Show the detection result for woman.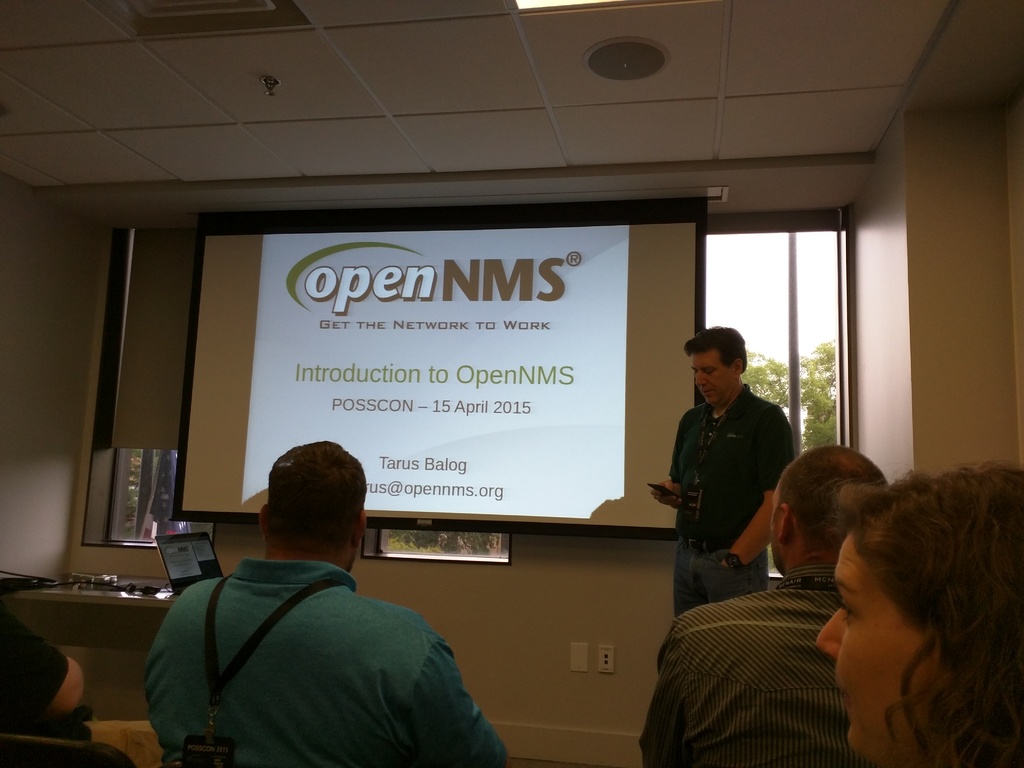
778/428/1023/767.
